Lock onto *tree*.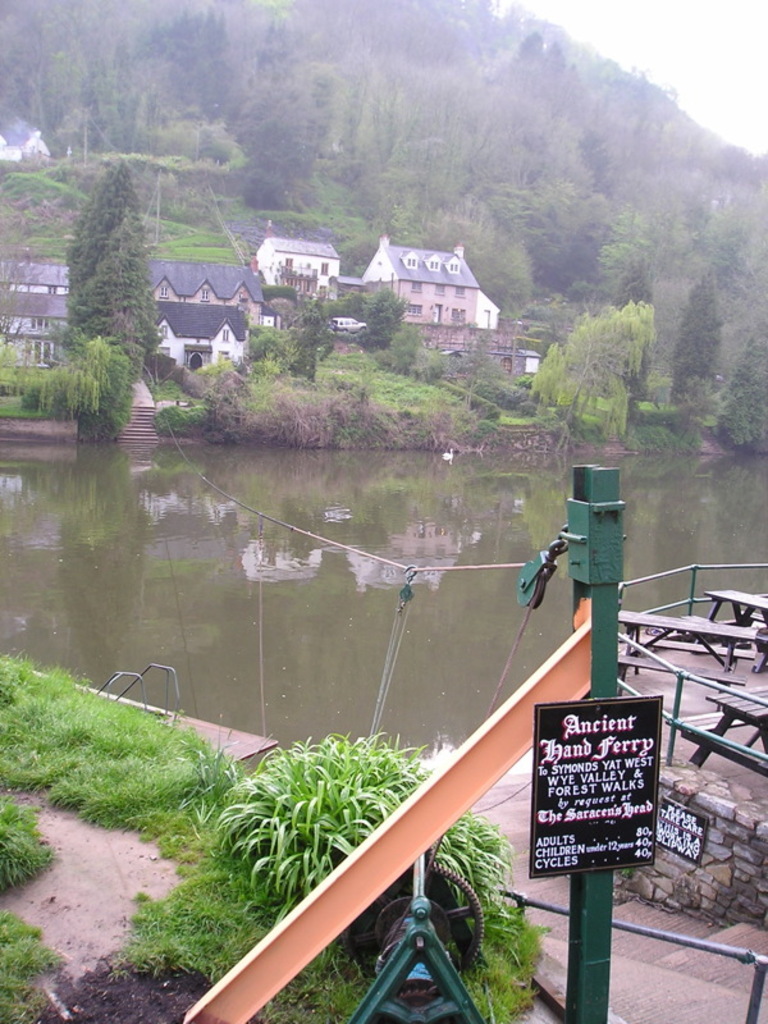
Locked: bbox=(659, 284, 718, 436).
